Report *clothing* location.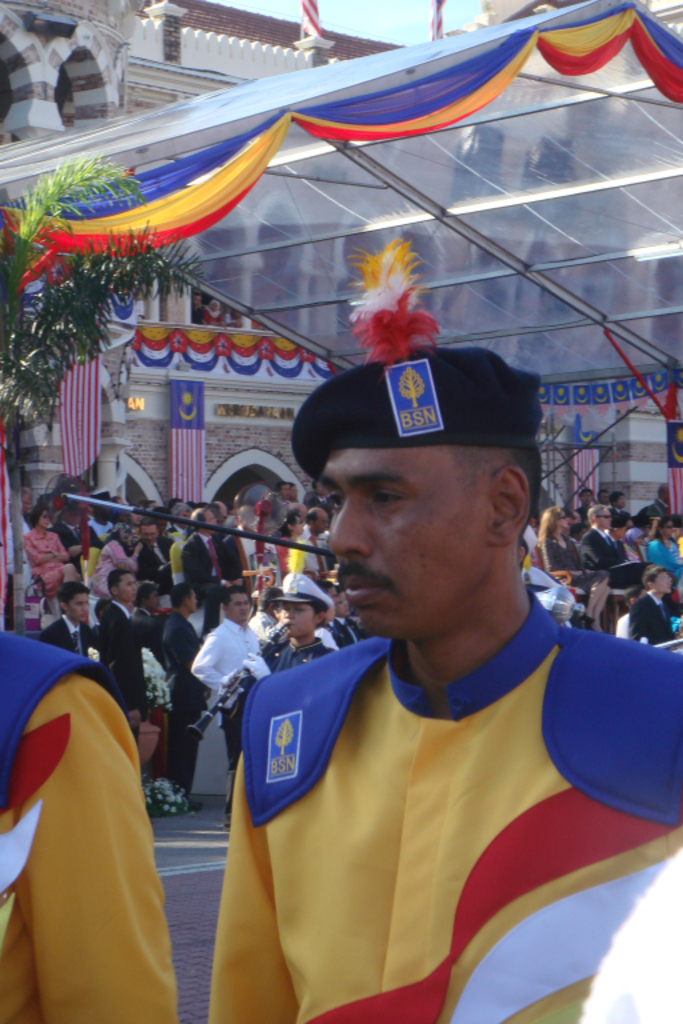
Report: bbox=(0, 640, 187, 1023).
